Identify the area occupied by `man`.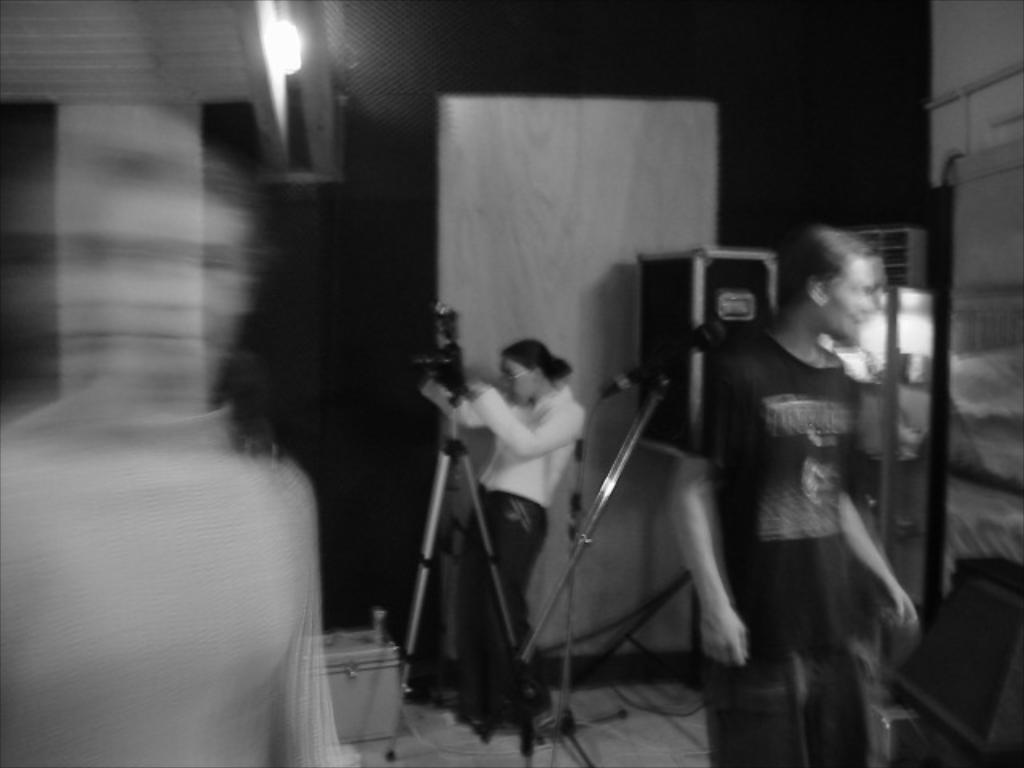
Area: [669, 230, 917, 766].
